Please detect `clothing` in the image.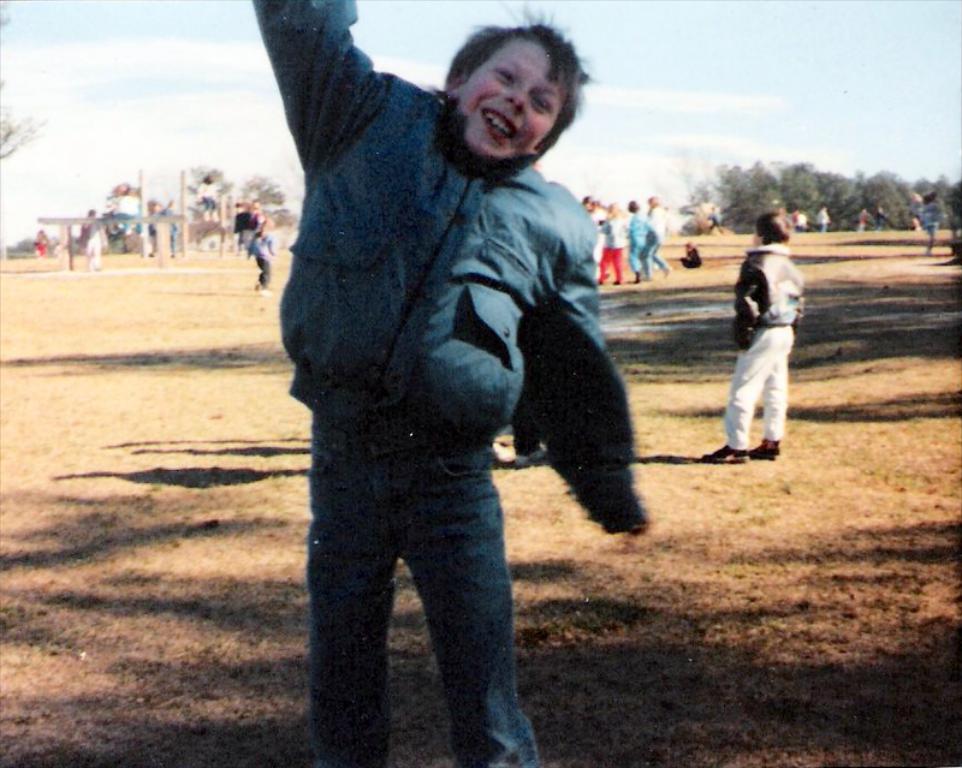
box(898, 194, 922, 233).
